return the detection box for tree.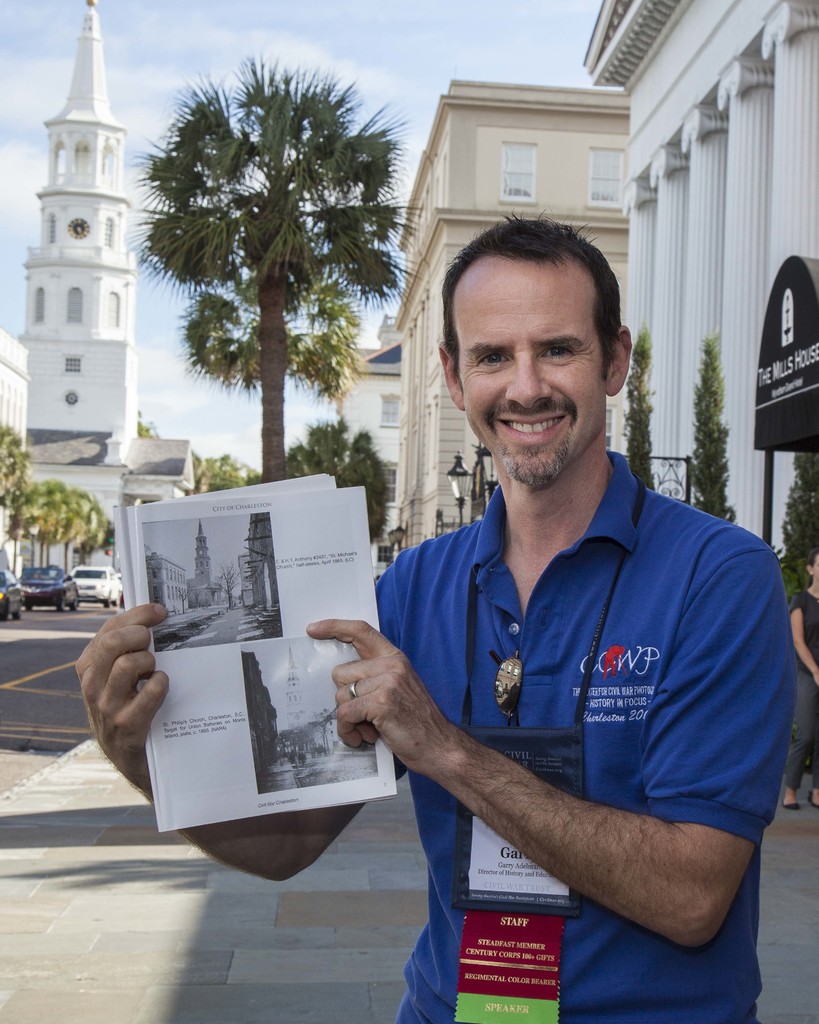
(x1=278, y1=413, x2=395, y2=550).
